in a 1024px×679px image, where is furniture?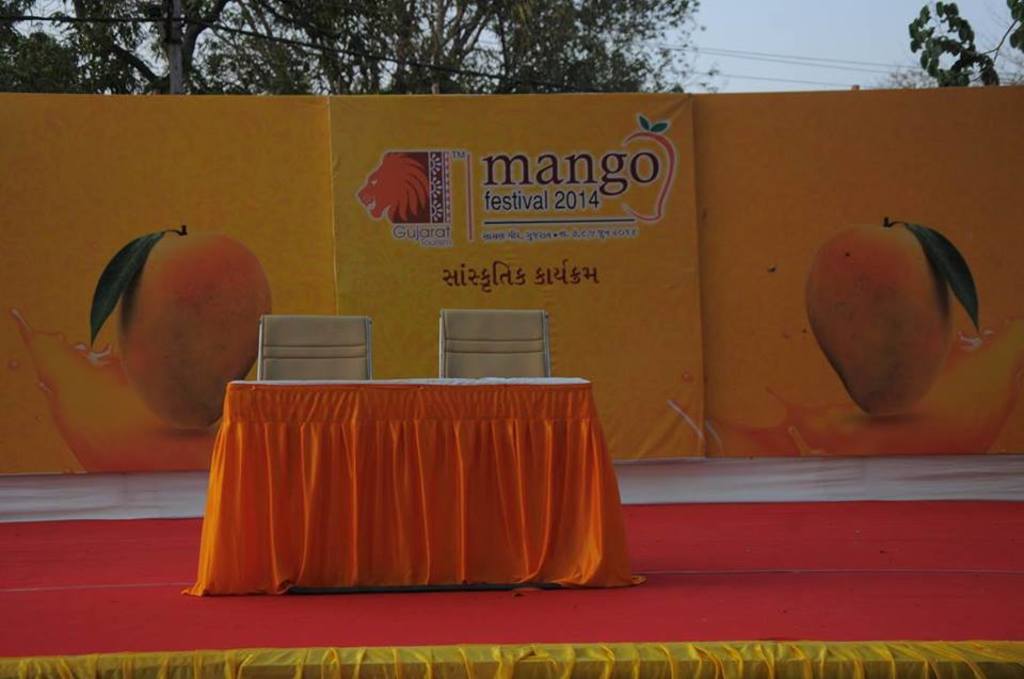
locate(437, 306, 551, 379).
